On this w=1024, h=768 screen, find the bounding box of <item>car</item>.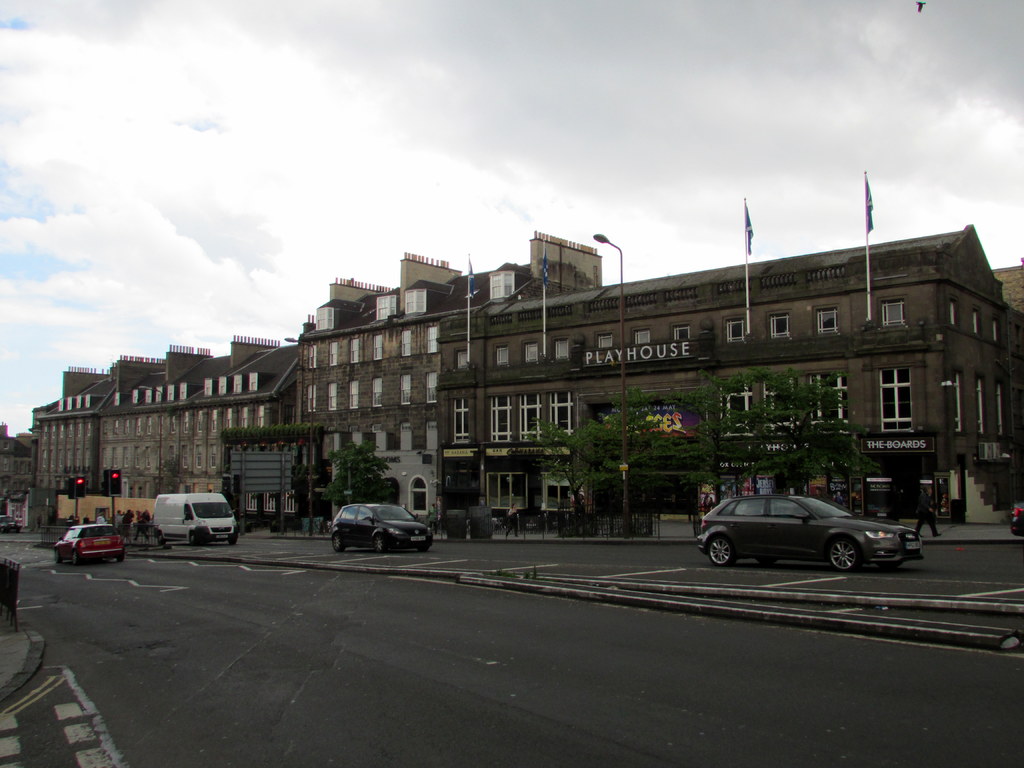
Bounding box: (left=688, top=491, right=920, bottom=575).
